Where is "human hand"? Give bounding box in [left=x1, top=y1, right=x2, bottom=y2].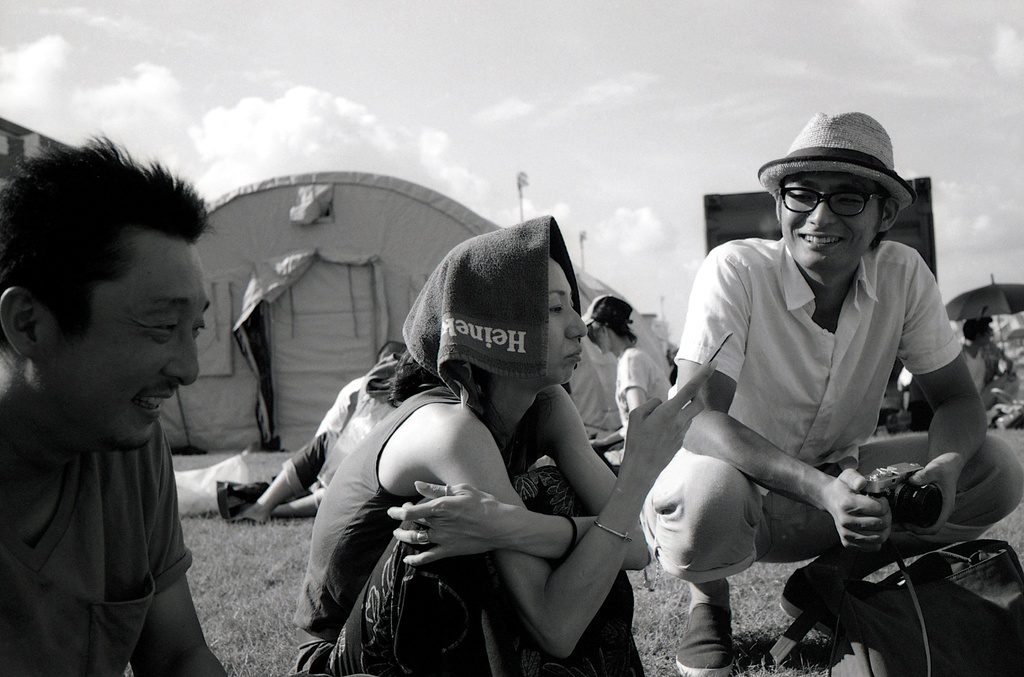
[left=627, top=357, right=719, bottom=489].
